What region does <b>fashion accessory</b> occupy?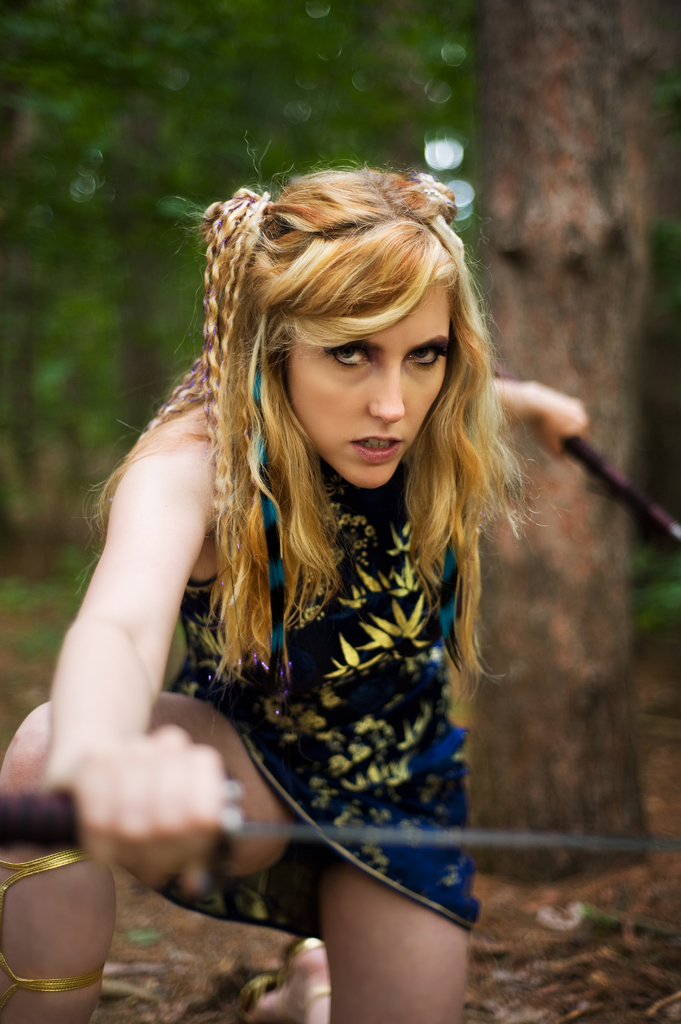
Rect(0, 851, 104, 1005).
